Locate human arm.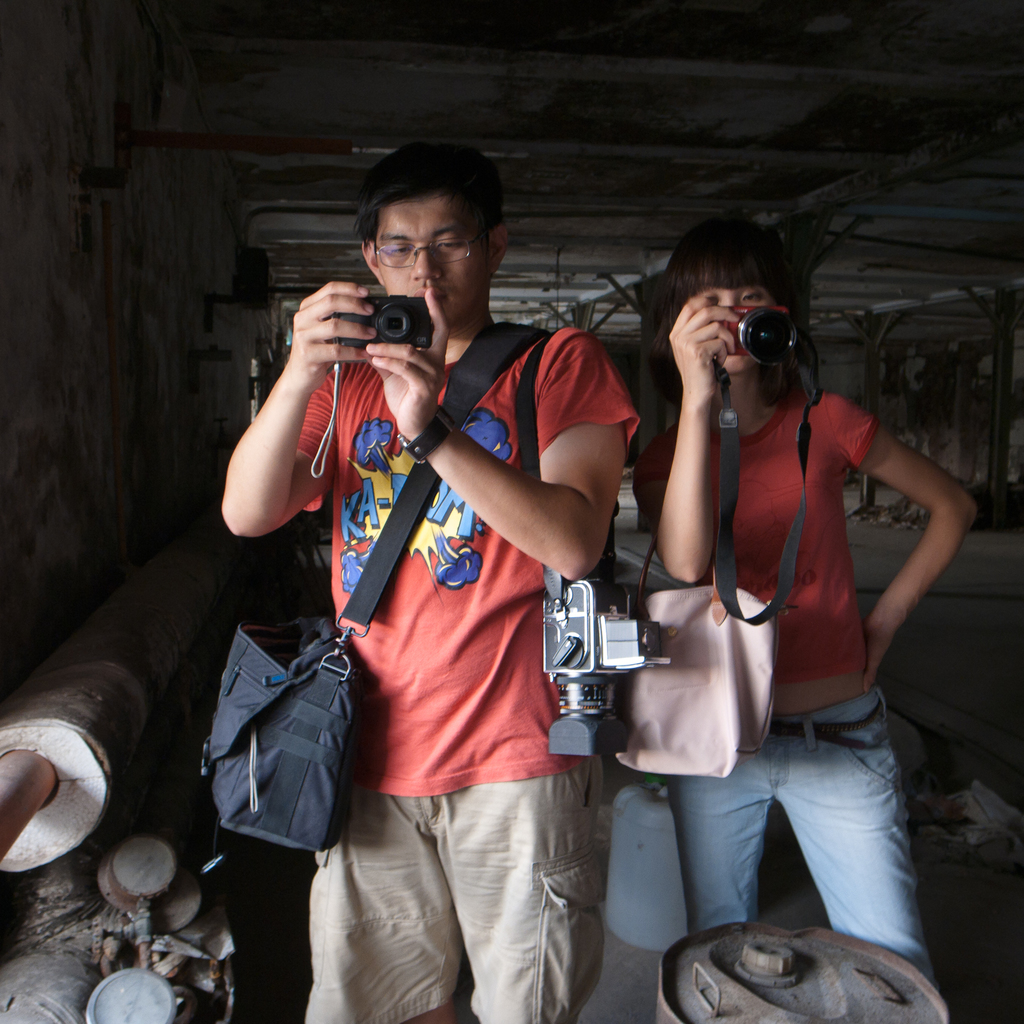
Bounding box: crop(207, 262, 388, 550).
